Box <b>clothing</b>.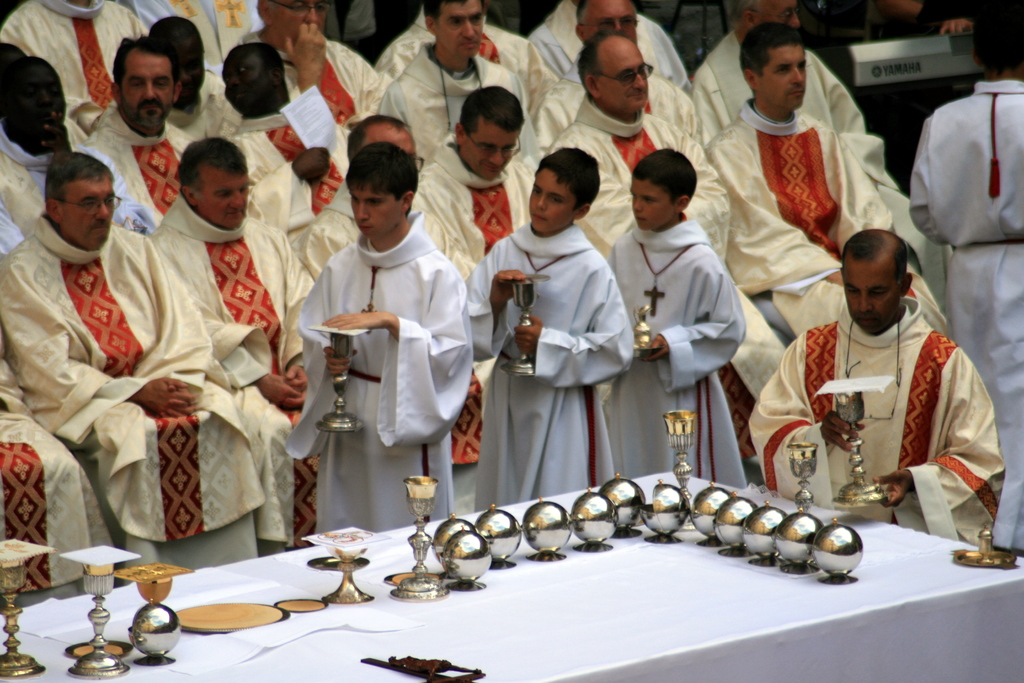
region(76, 109, 191, 190).
